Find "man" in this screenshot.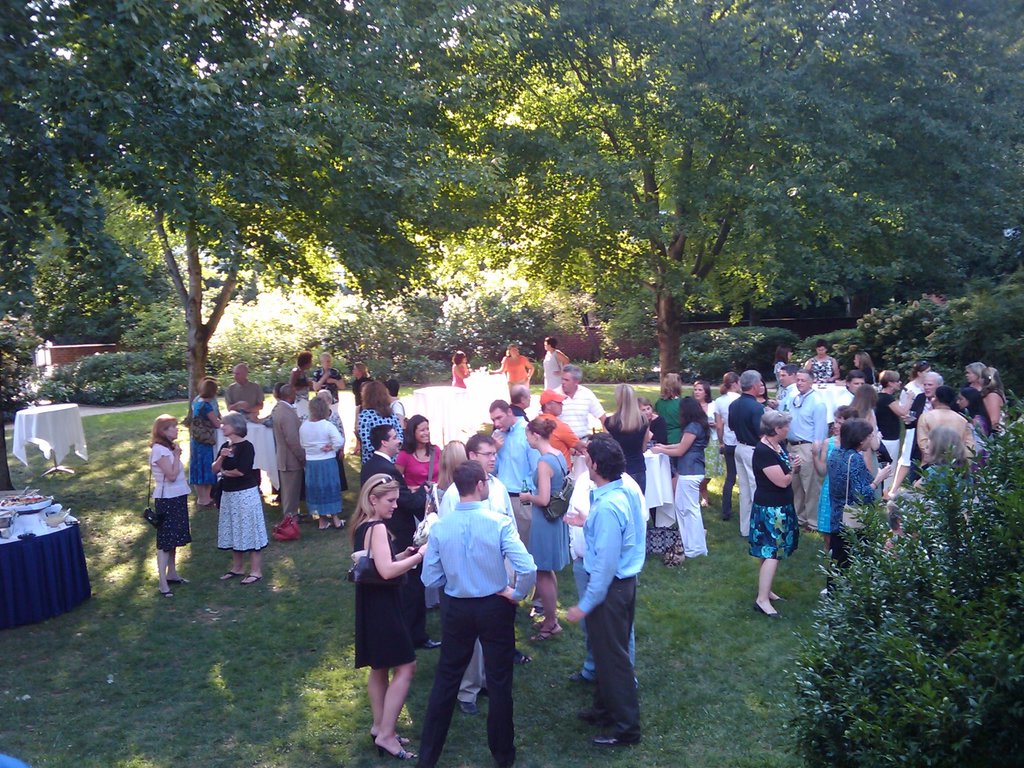
The bounding box for "man" is {"left": 271, "top": 381, "right": 307, "bottom": 524}.
